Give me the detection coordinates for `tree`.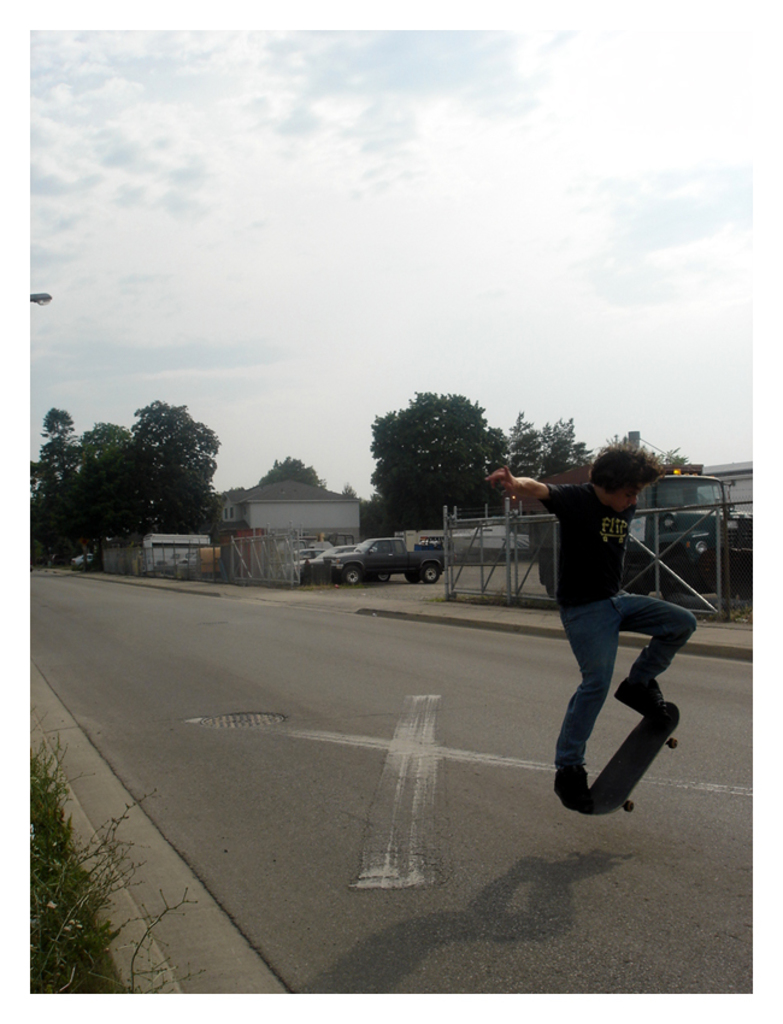
(x1=66, y1=423, x2=158, y2=584).
